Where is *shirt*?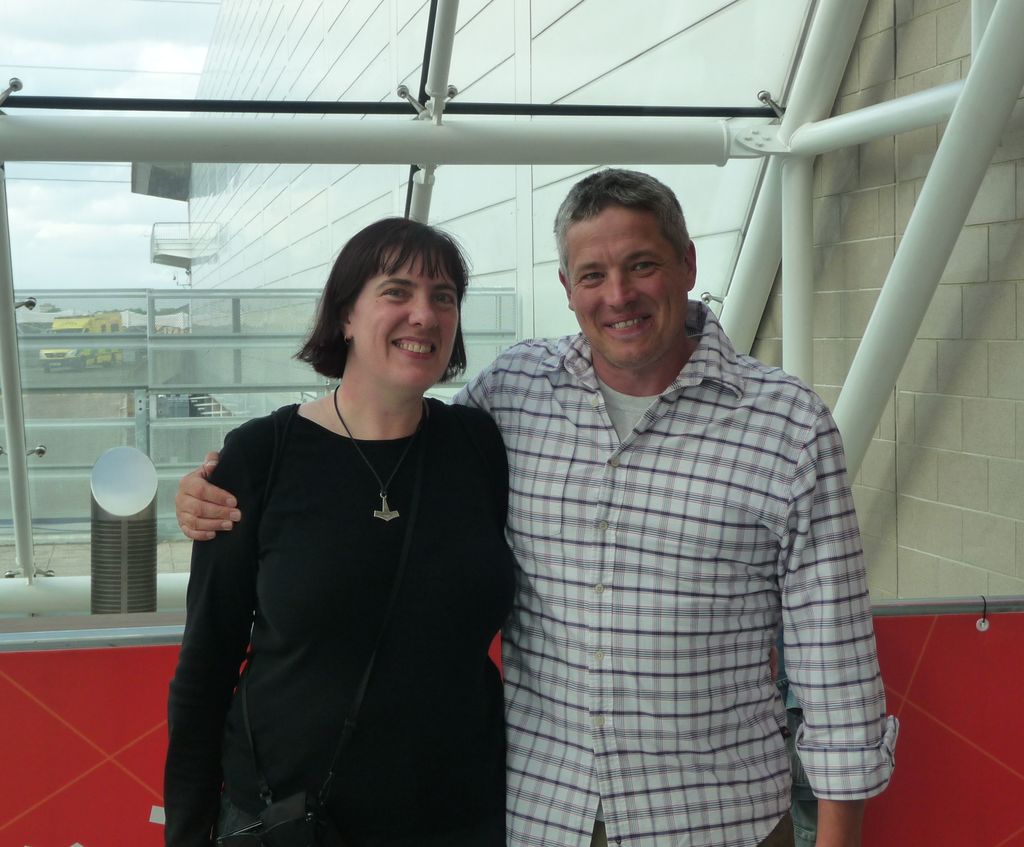
left=452, top=297, right=903, bottom=846.
